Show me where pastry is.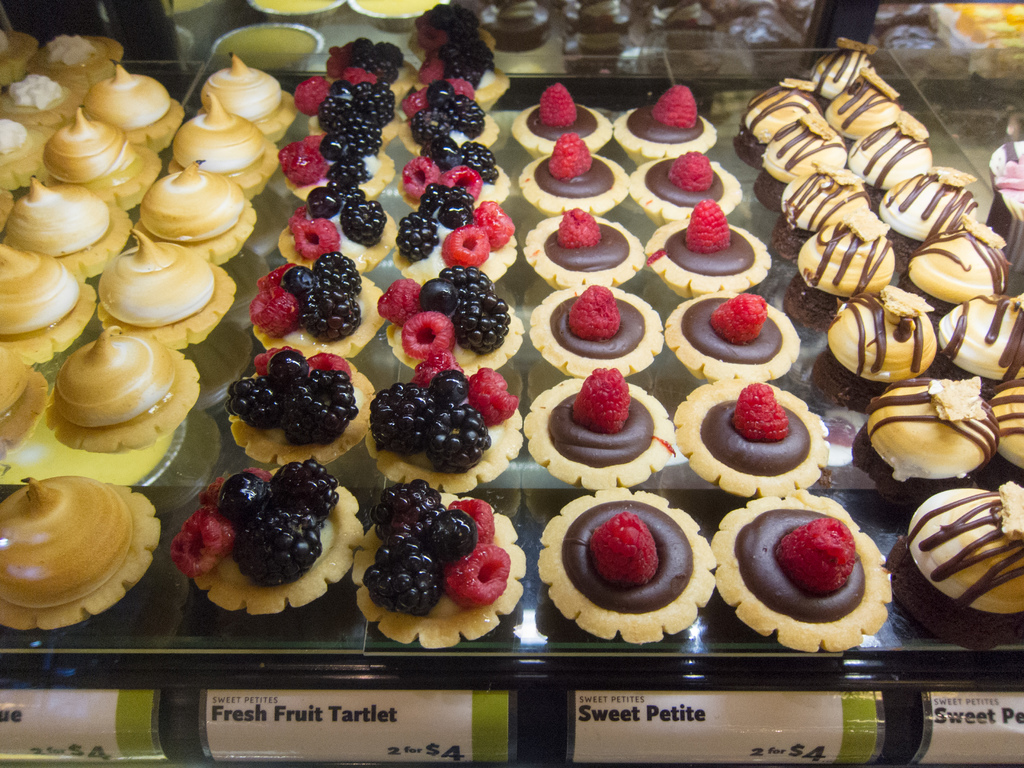
pastry is at [519,134,628,213].
